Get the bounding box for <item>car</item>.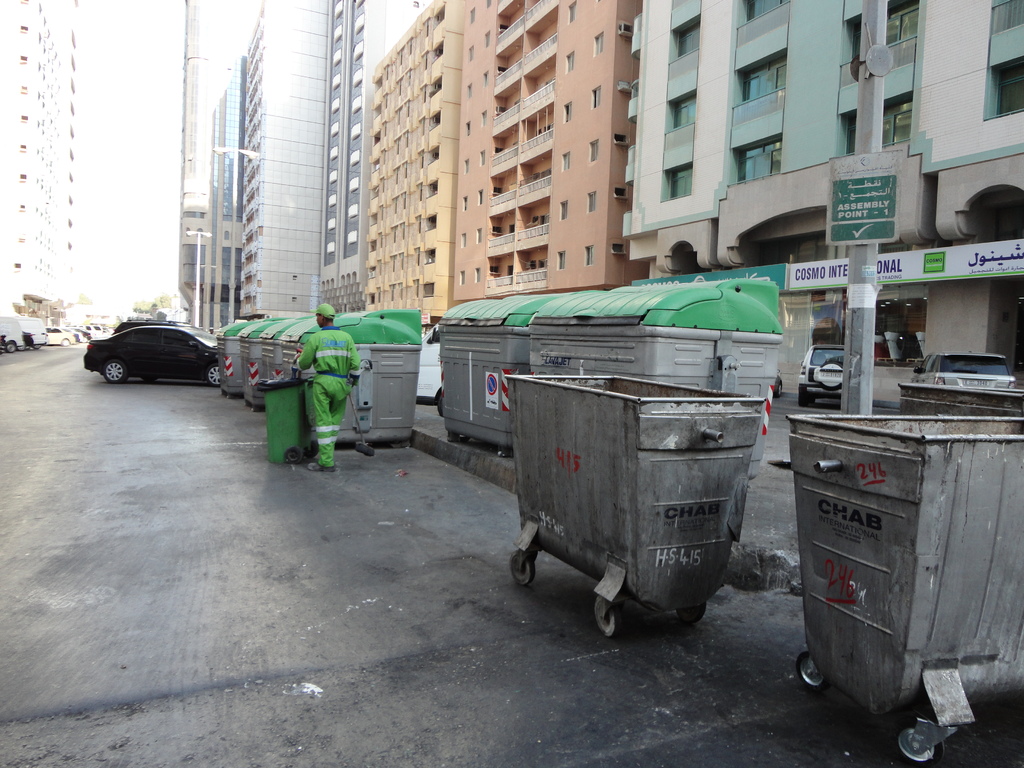
x1=799 y1=341 x2=851 y2=403.
